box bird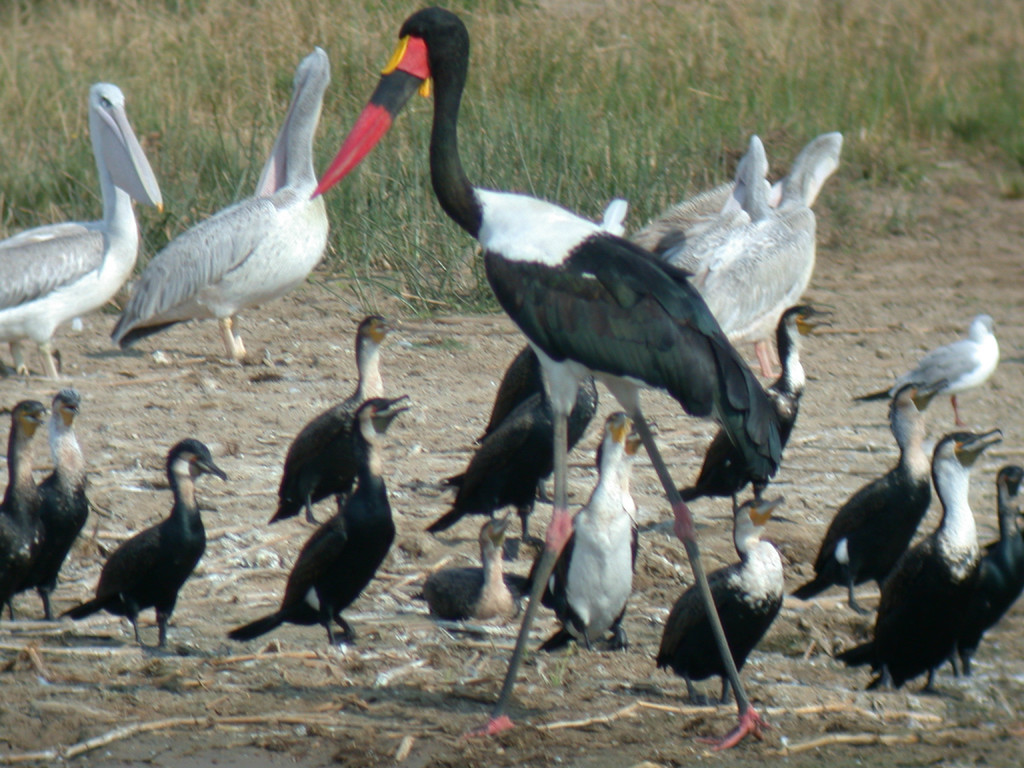
BBox(419, 509, 526, 627)
